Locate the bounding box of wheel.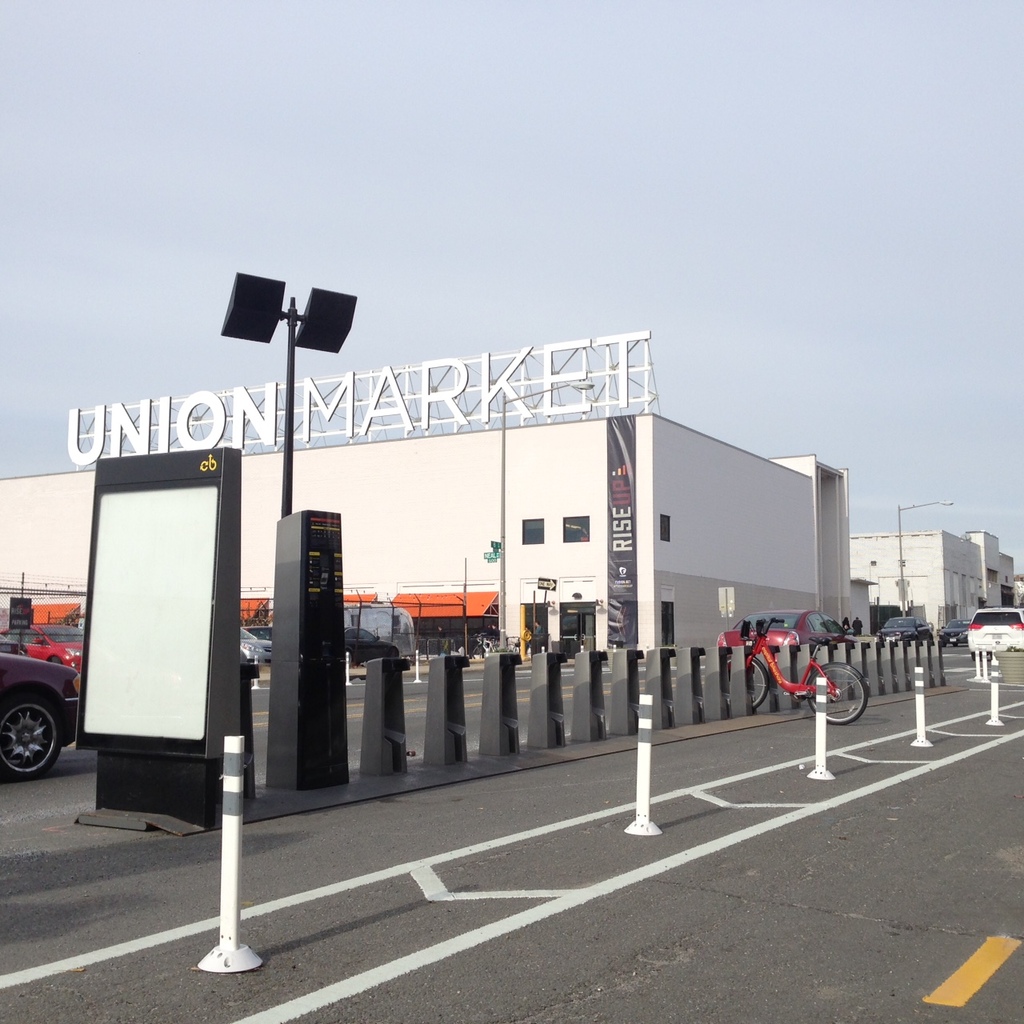
Bounding box: [348,648,353,666].
